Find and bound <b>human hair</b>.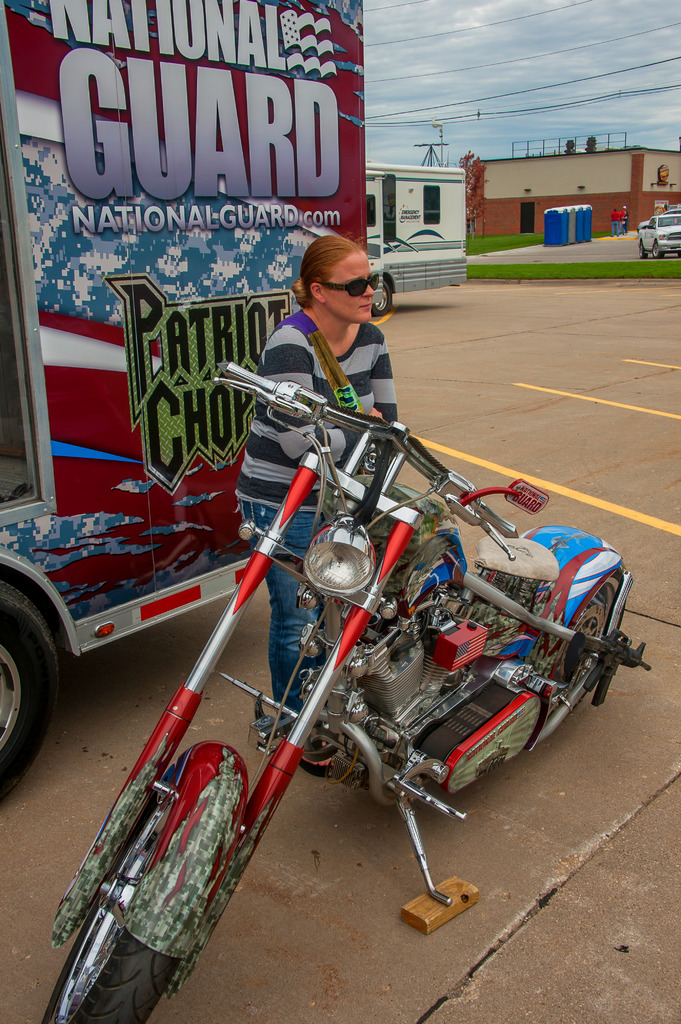
Bound: (287, 232, 371, 315).
